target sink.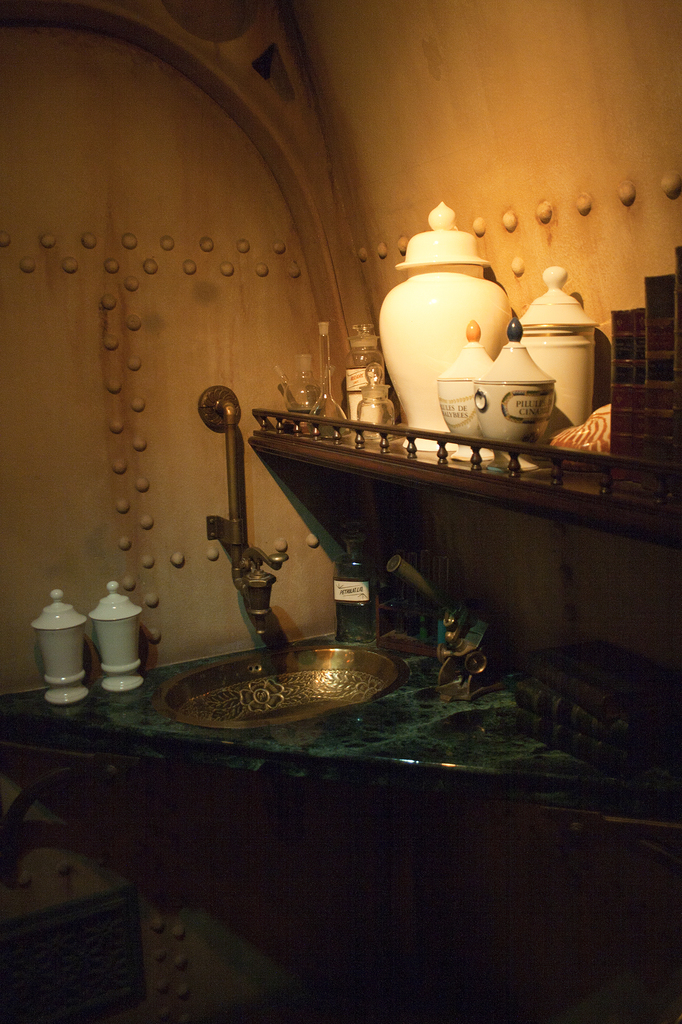
Target region: locate(118, 596, 439, 724).
